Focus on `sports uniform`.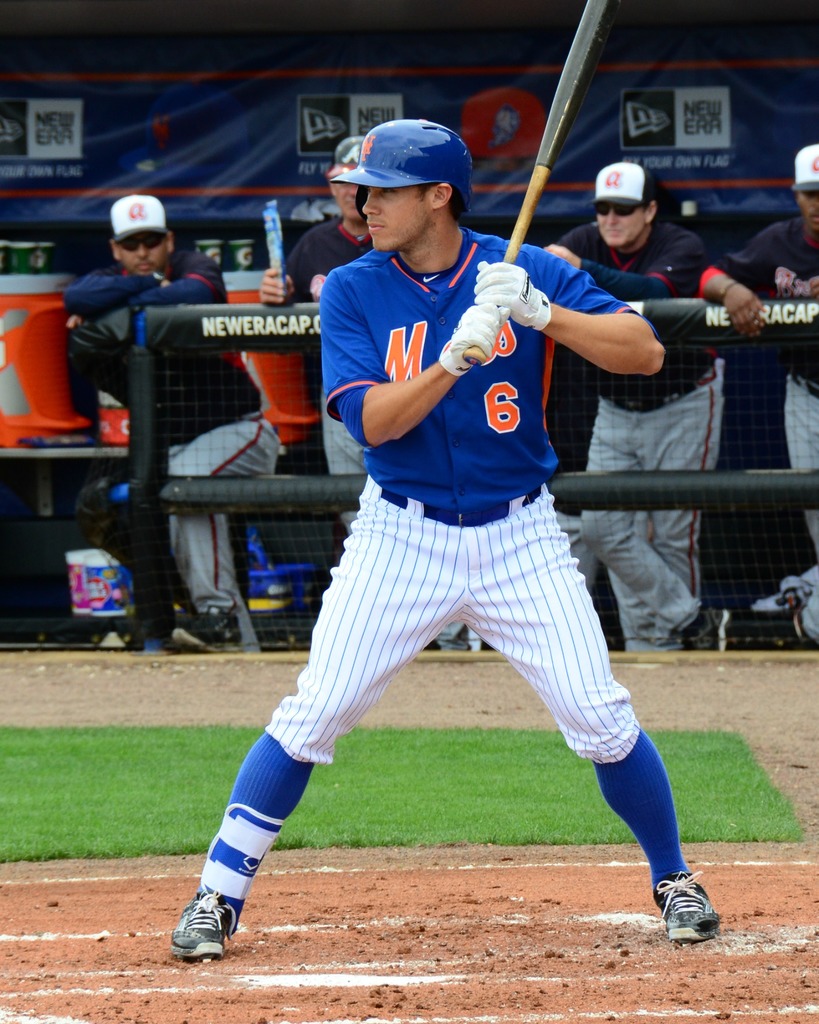
Focused at Rect(260, 190, 370, 547).
